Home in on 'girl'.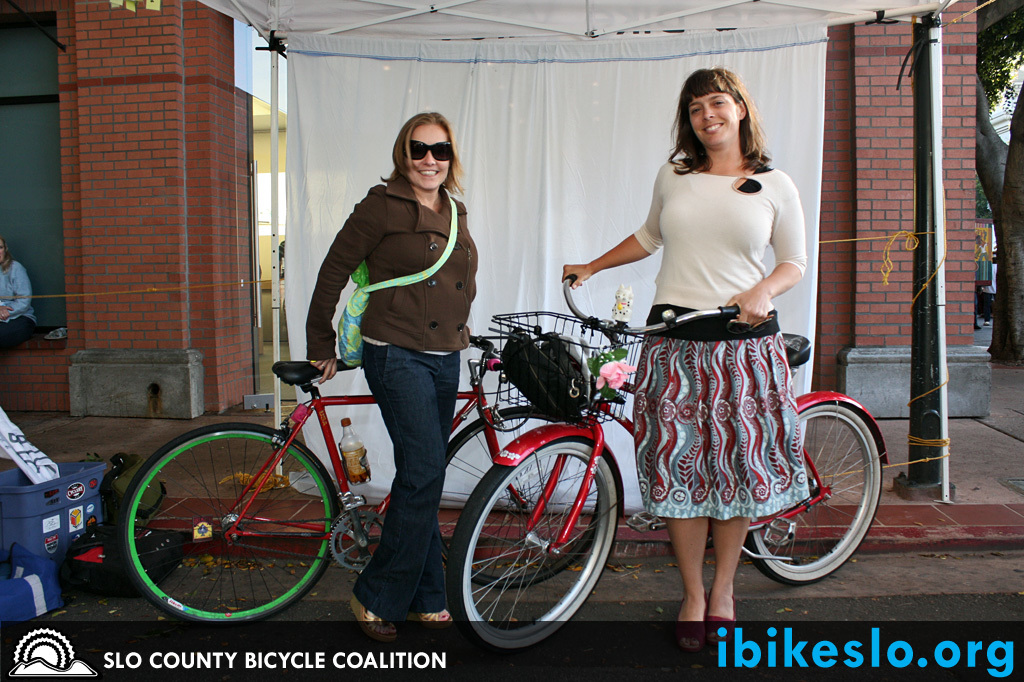
Homed in at x1=303 y1=109 x2=478 y2=642.
